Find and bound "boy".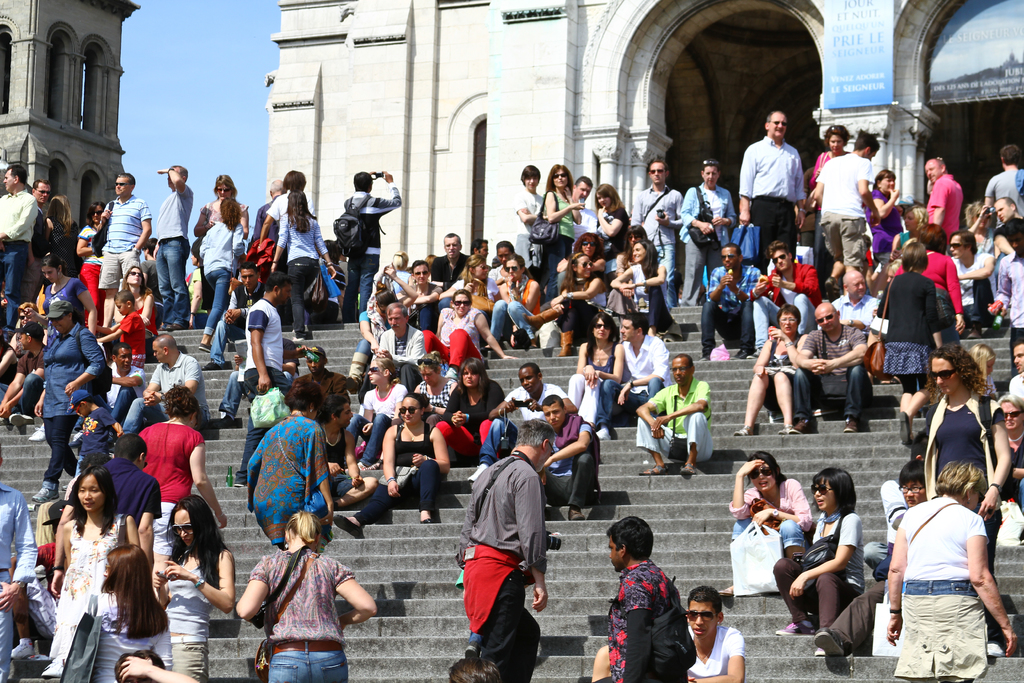
Bound: {"x1": 685, "y1": 578, "x2": 751, "y2": 682}.
